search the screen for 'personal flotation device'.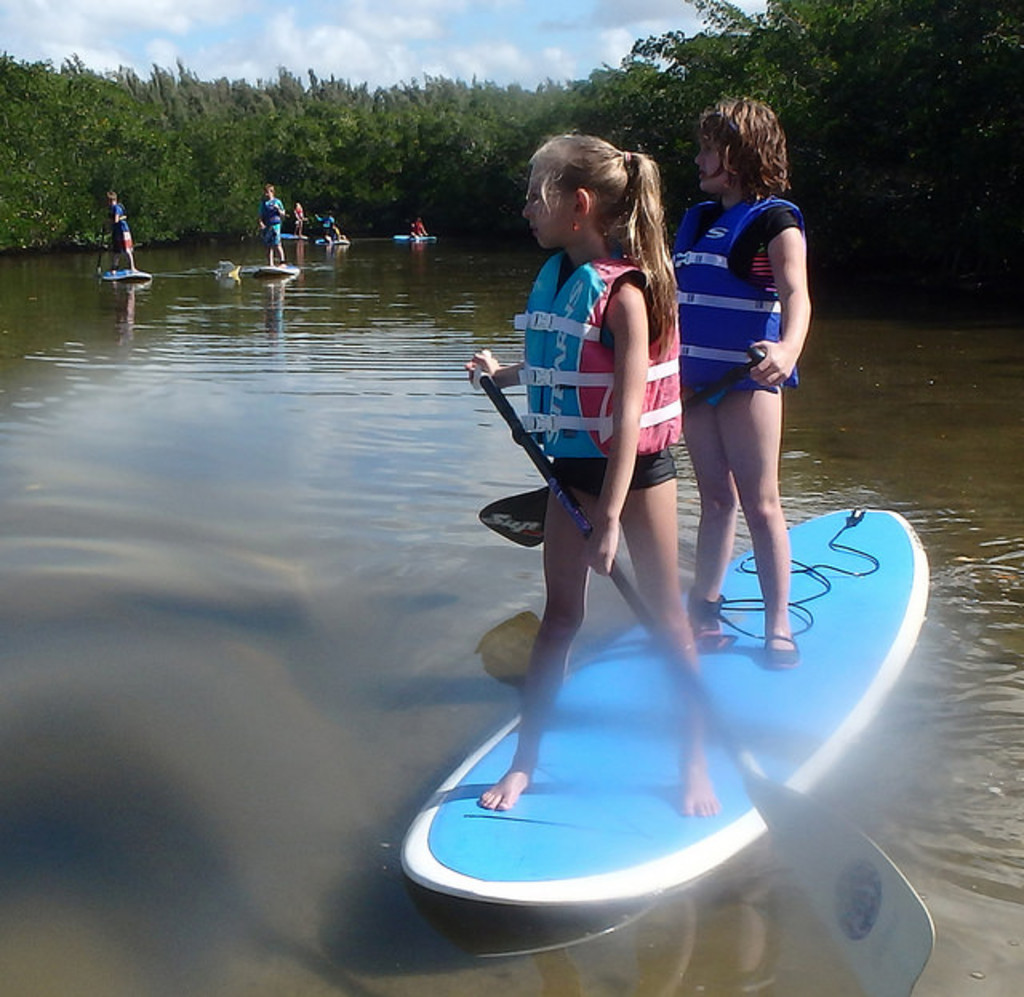
Found at l=522, t=240, r=686, b=462.
